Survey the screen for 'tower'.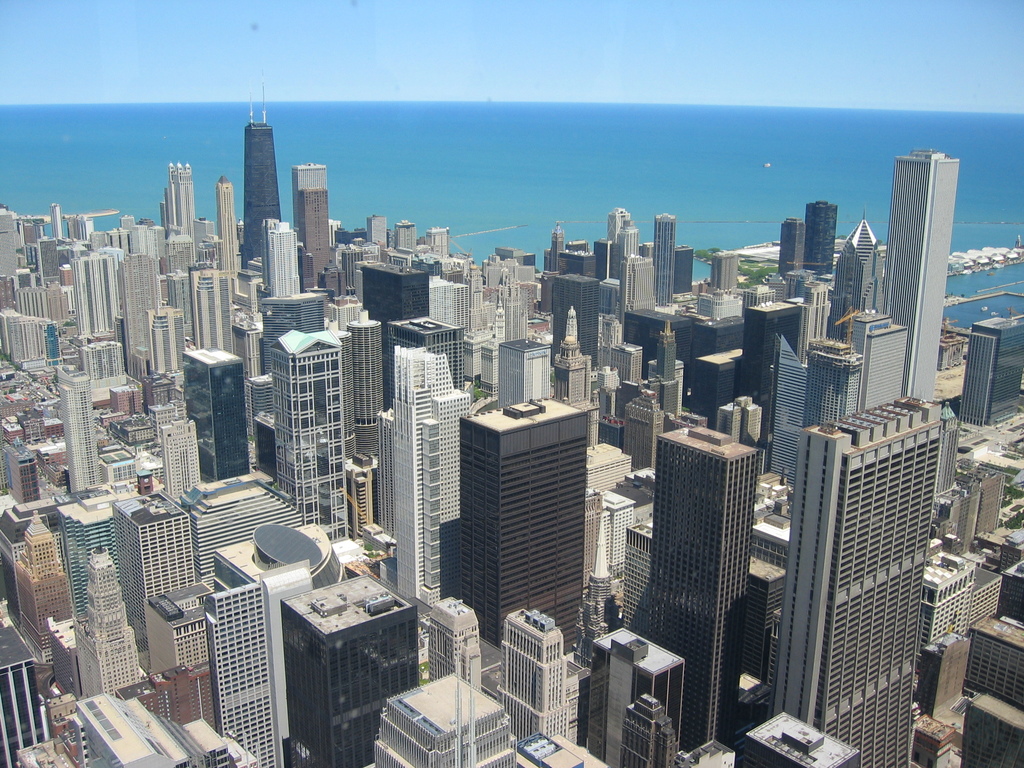
Survey found: 956,310,1023,430.
